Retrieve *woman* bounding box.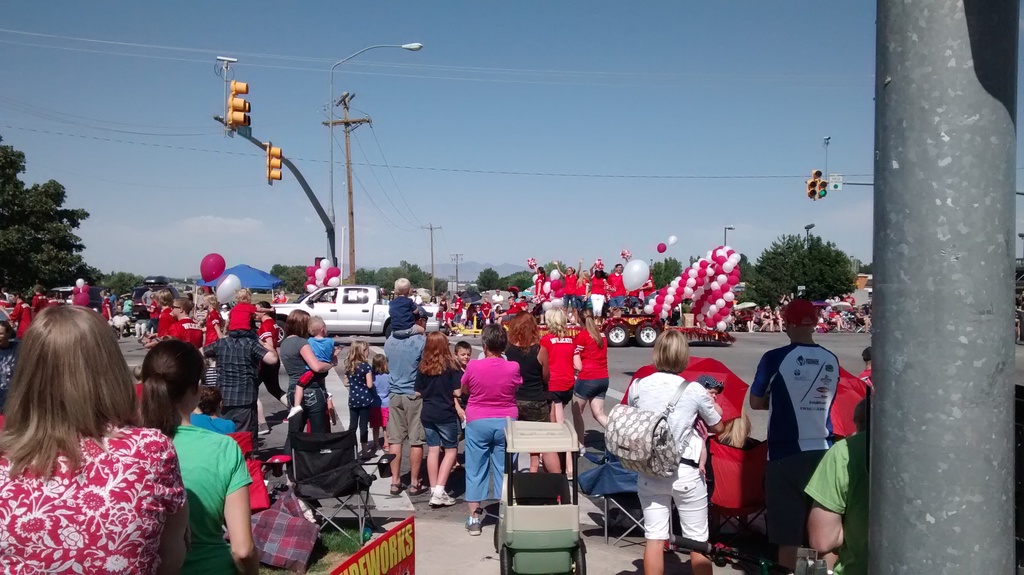
Bounding box: <box>589,261,607,316</box>.
